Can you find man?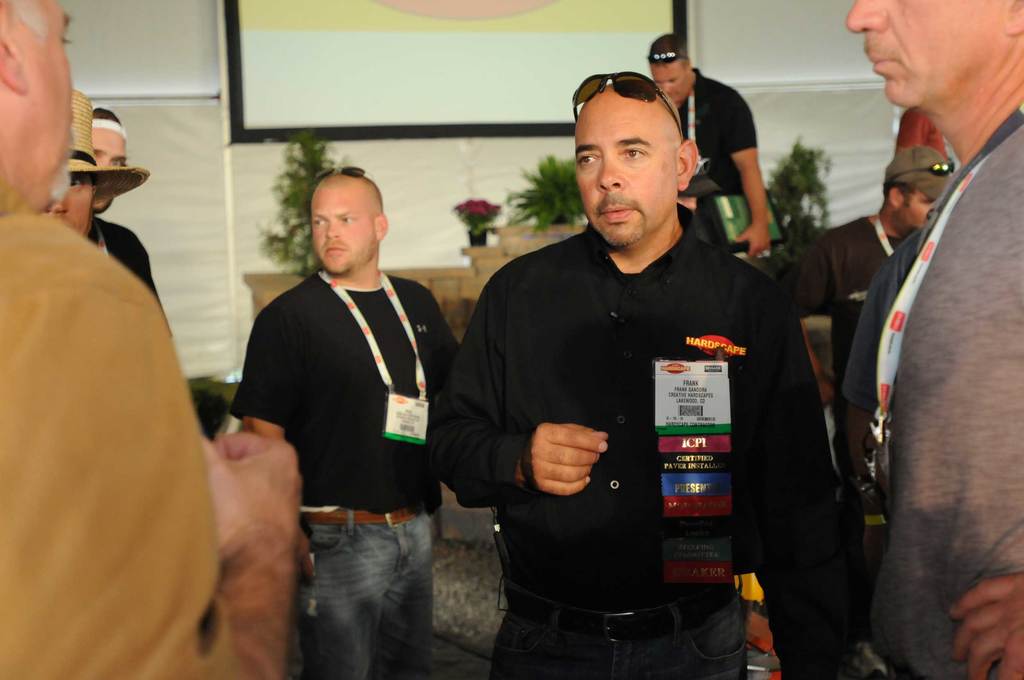
Yes, bounding box: <region>229, 169, 467, 679</region>.
